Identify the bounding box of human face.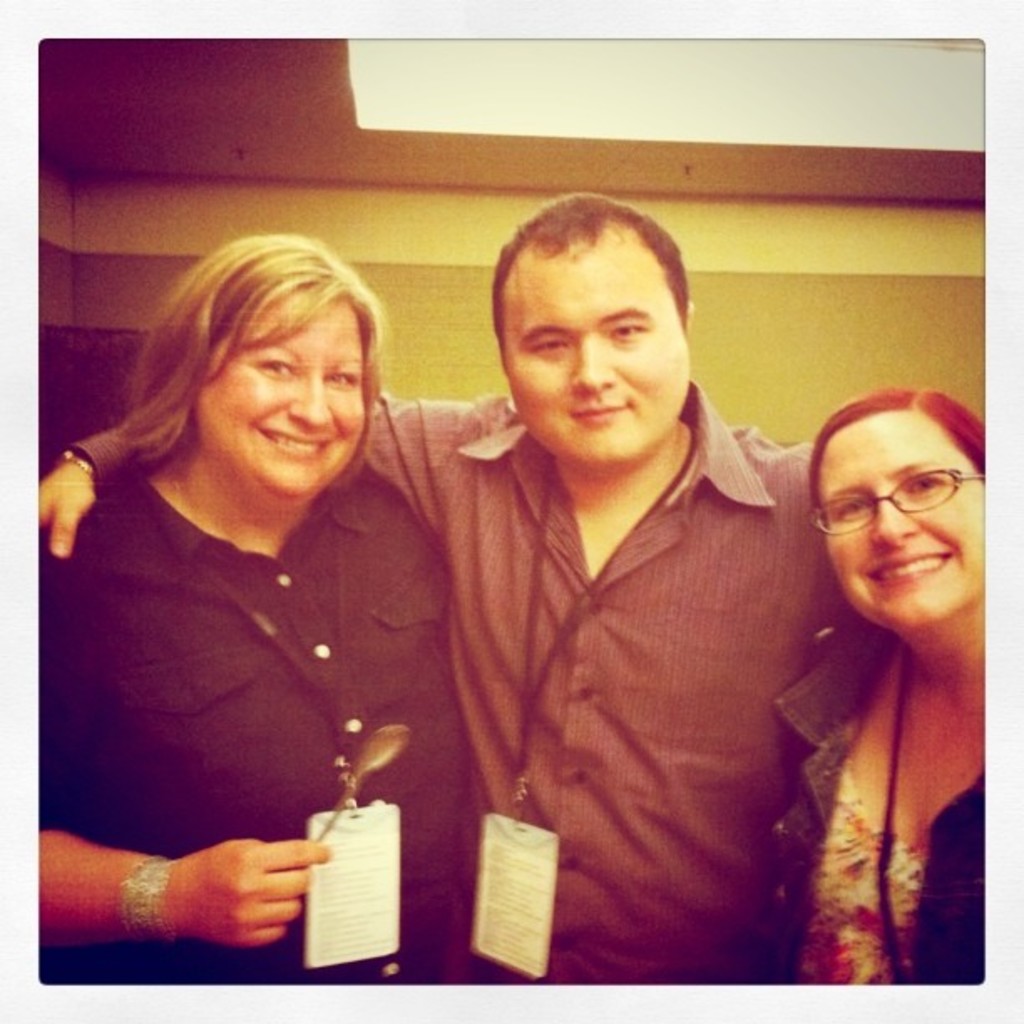
201/301/365/497.
